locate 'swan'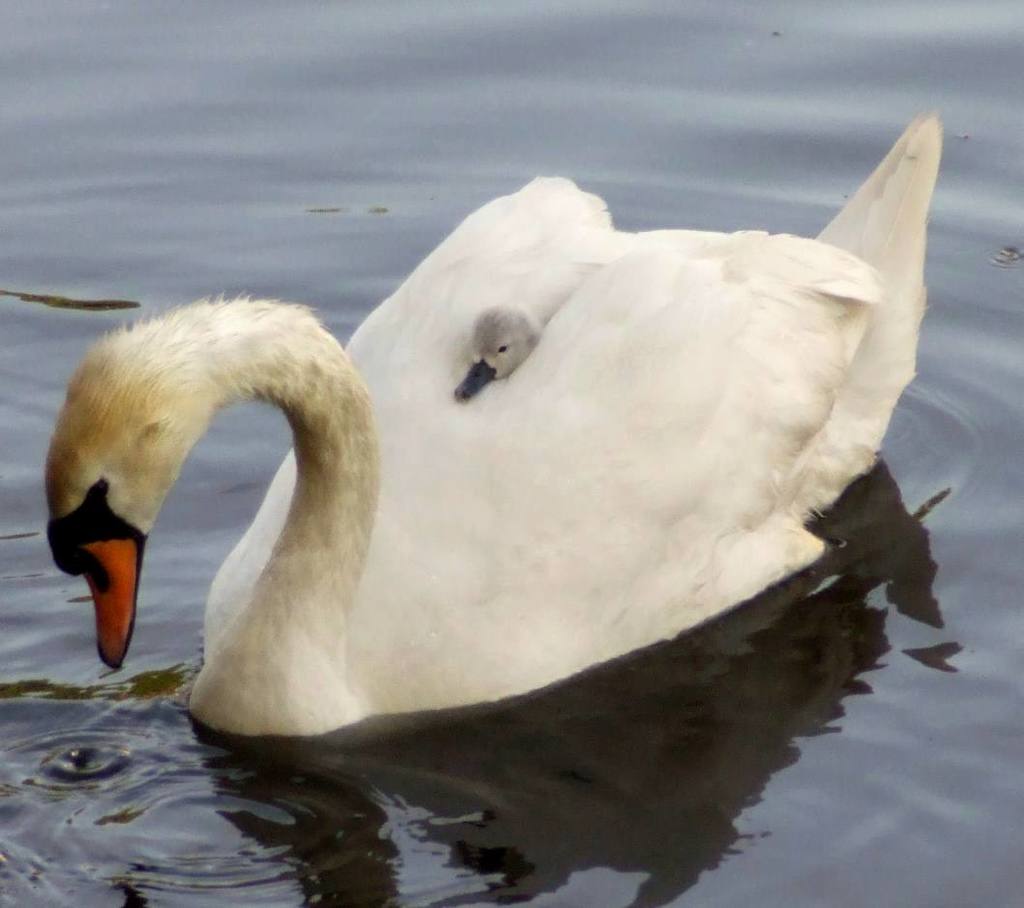
x1=452 y1=303 x2=537 y2=398
